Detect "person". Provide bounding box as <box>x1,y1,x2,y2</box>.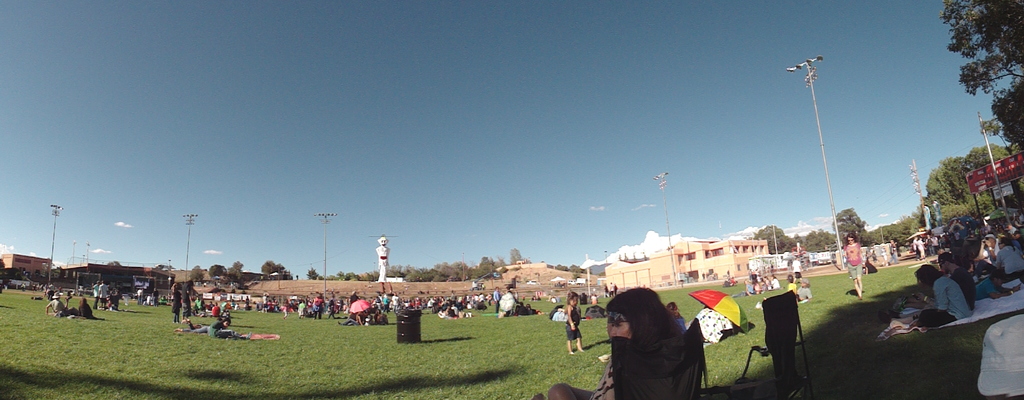
<box>545,286,689,399</box>.
